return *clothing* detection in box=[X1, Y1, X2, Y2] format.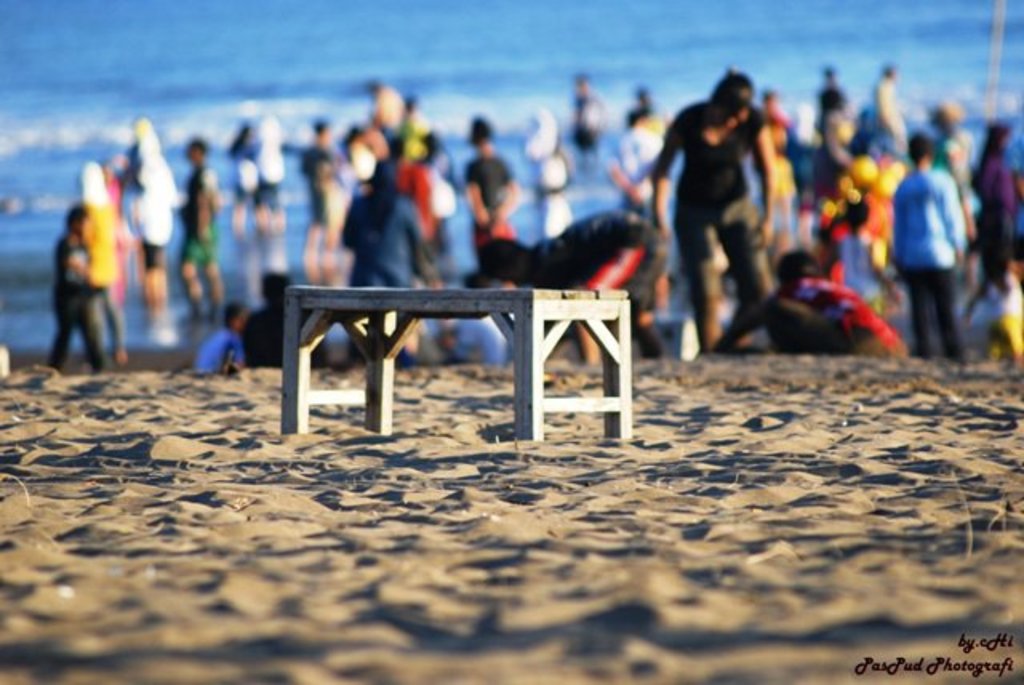
box=[131, 146, 178, 272].
